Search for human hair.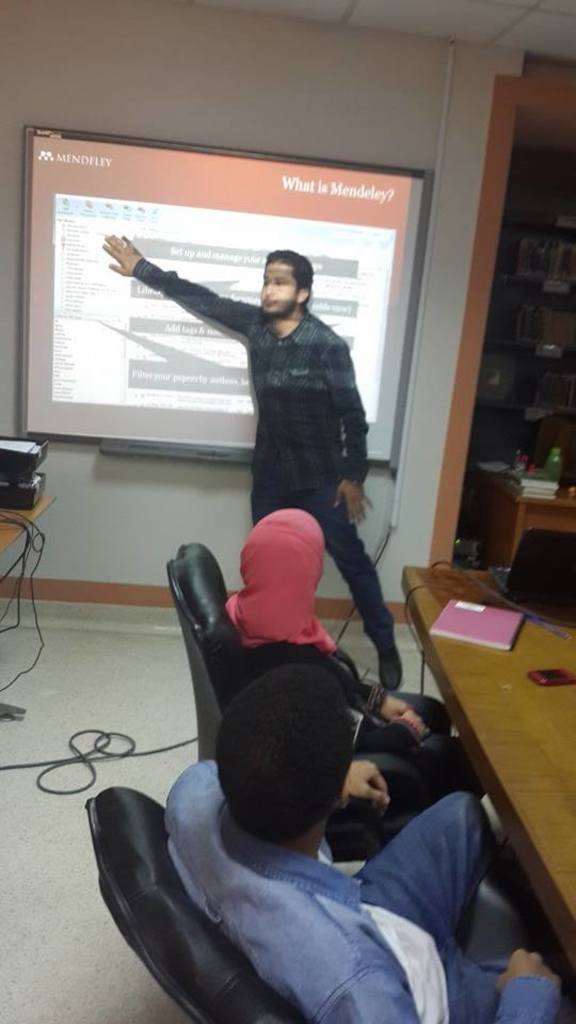
Found at x1=262 y1=246 x2=316 y2=291.
